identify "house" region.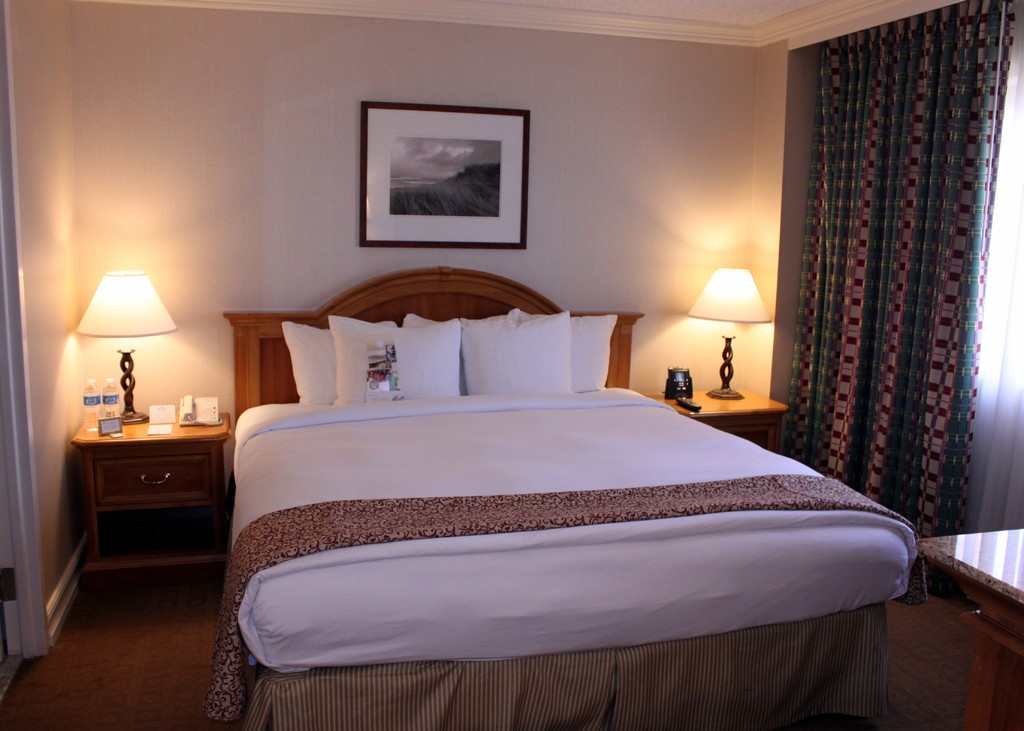
Region: 60, 61, 961, 707.
